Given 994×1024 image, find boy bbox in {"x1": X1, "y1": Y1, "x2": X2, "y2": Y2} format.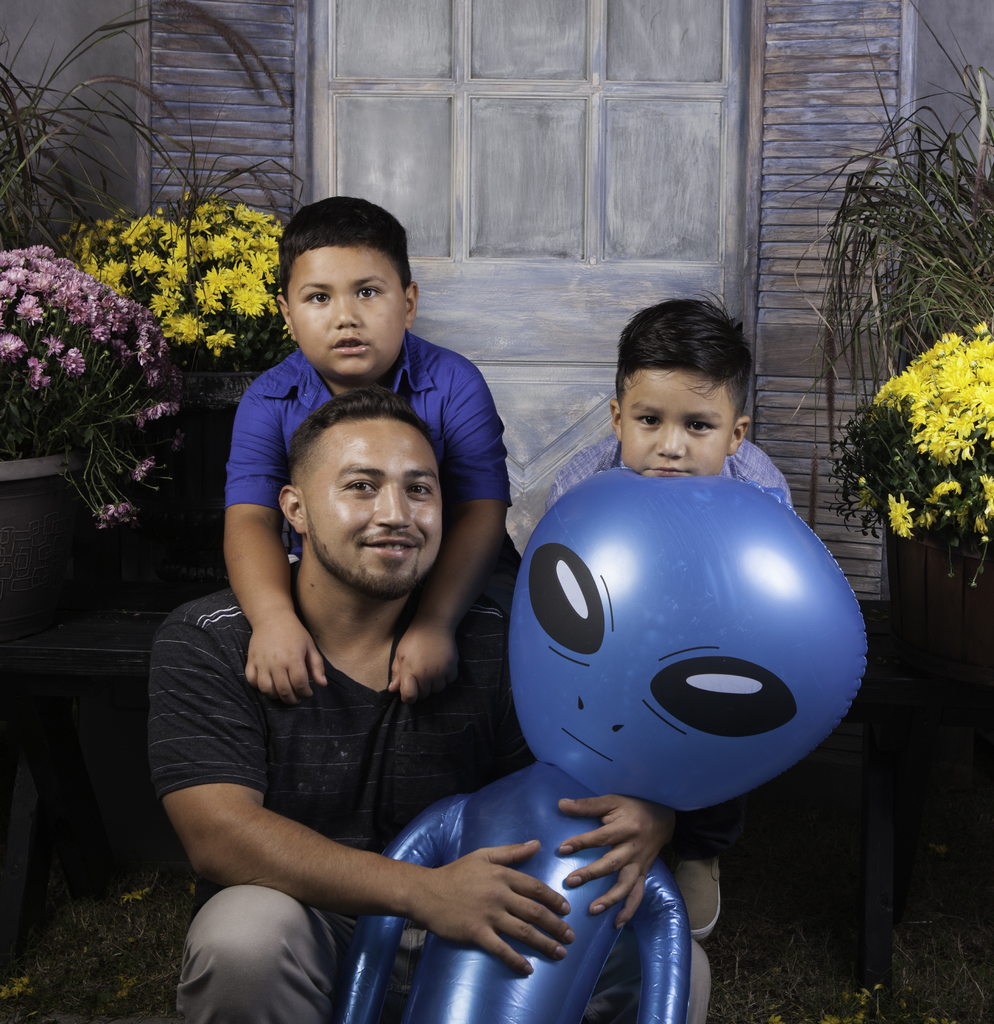
{"x1": 540, "y1": 290, "x2": 794, "y2": 939}.
